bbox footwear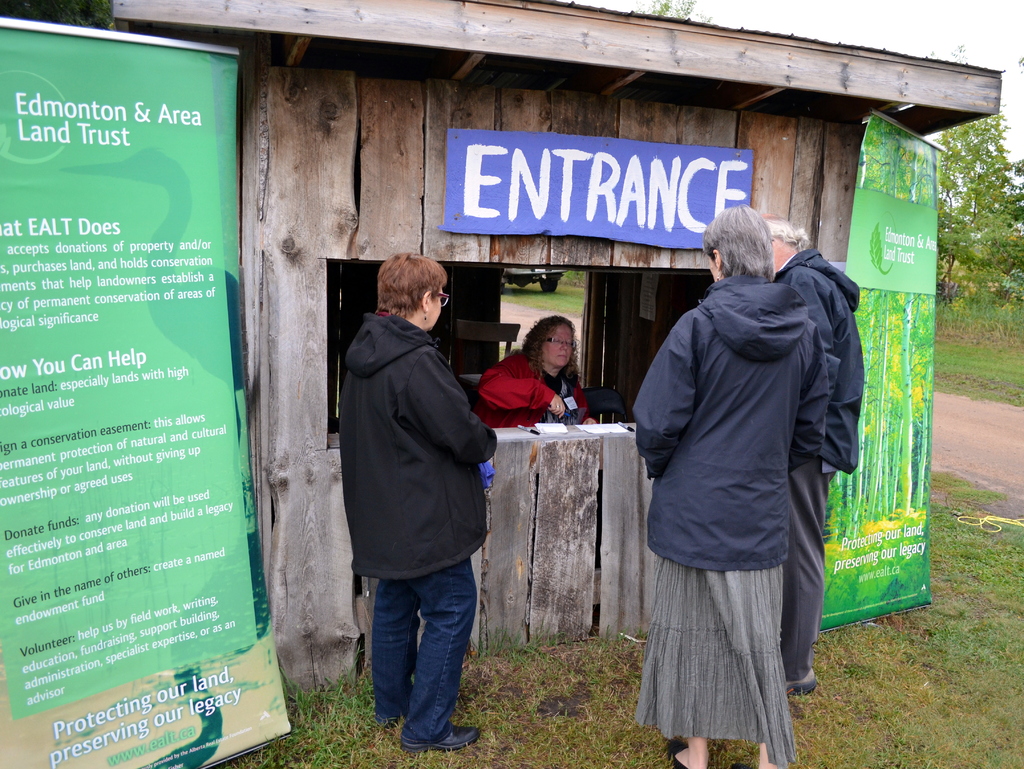
locate(727, 762, 759, 768)
